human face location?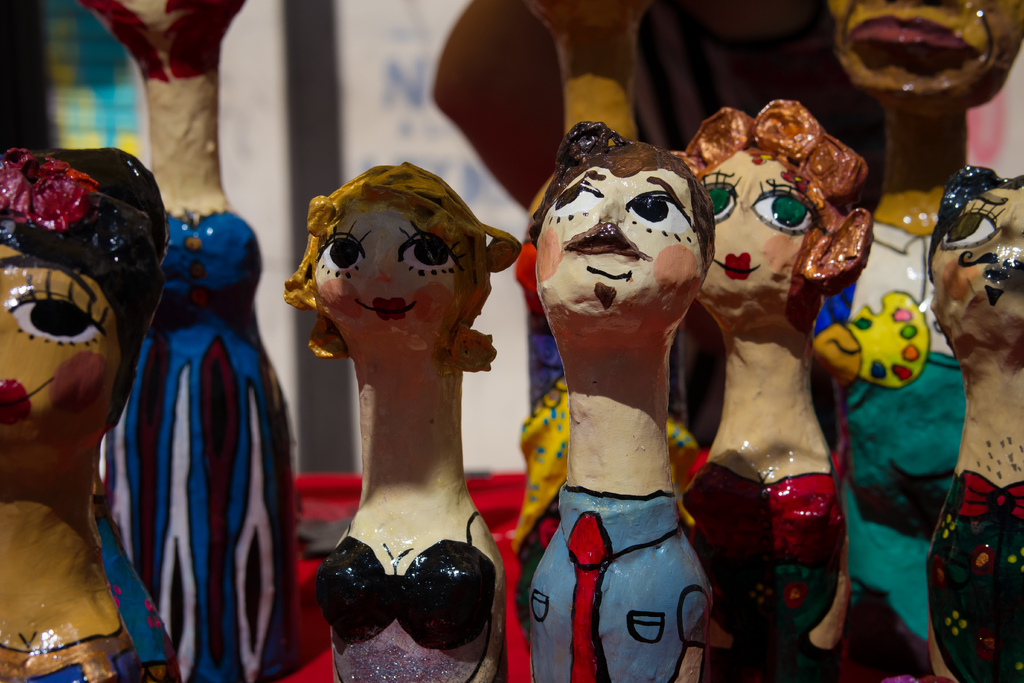
(539,165,698,319)
